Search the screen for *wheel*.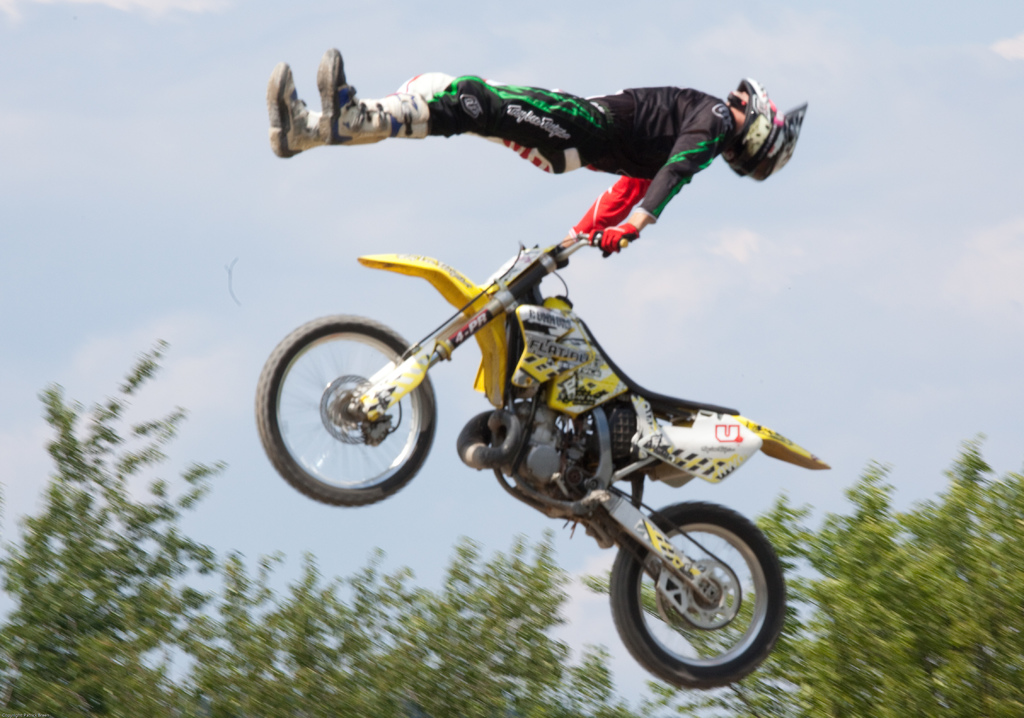
Found at {"x1": 612, "y1": 505, "x2": 788, "y2": 680}.
